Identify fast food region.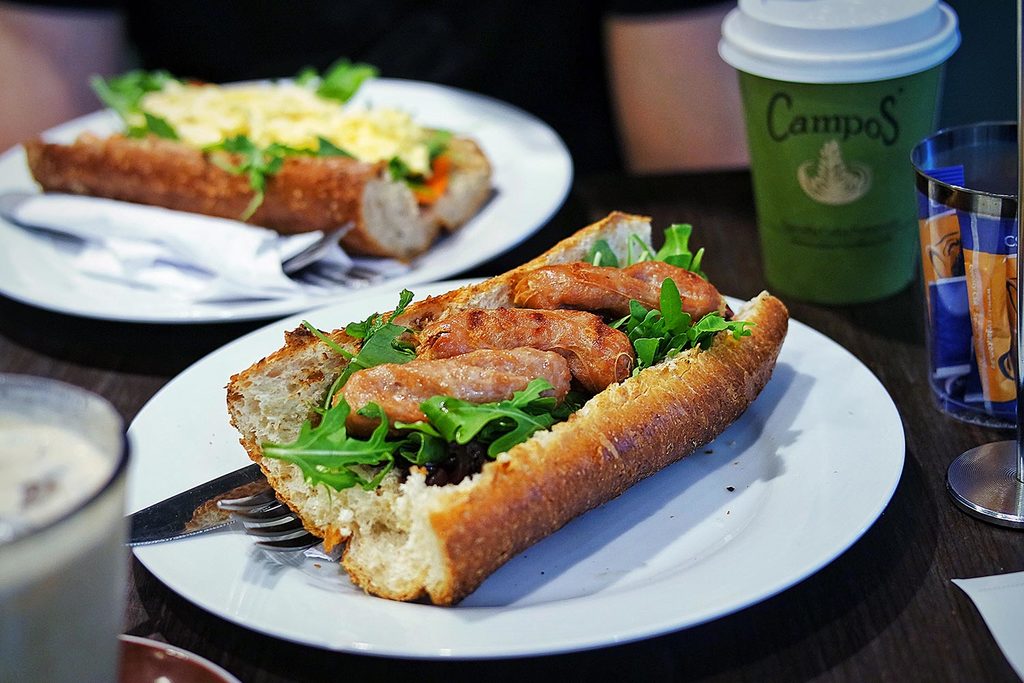
Region: [x1=238, y1=260, x2=786, y2=604].
